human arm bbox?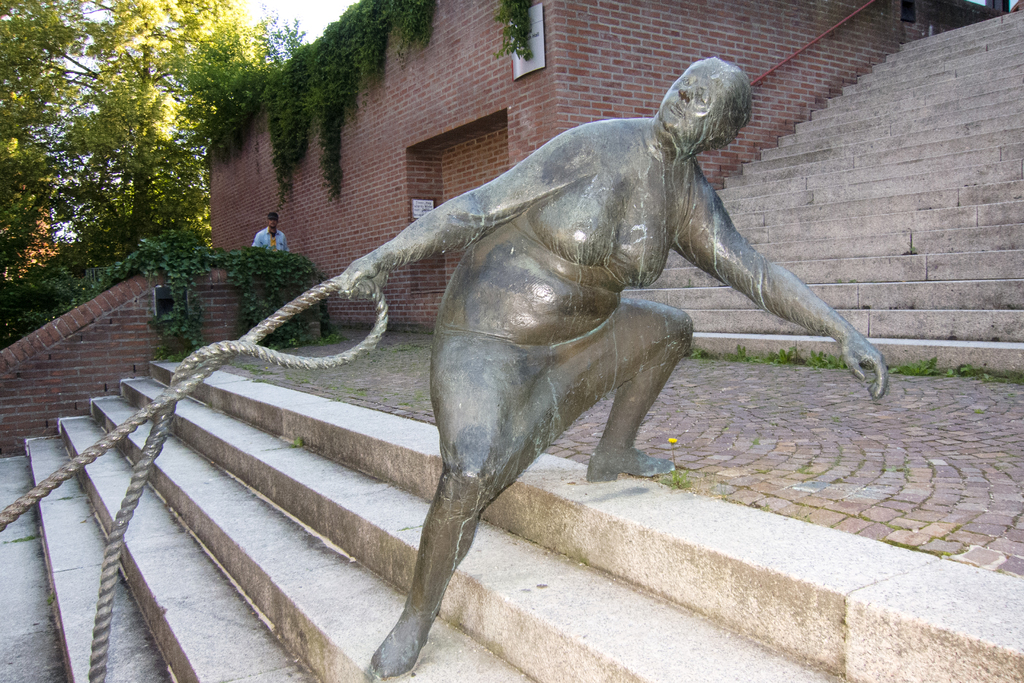
crop(339, 129, 579, 305)
